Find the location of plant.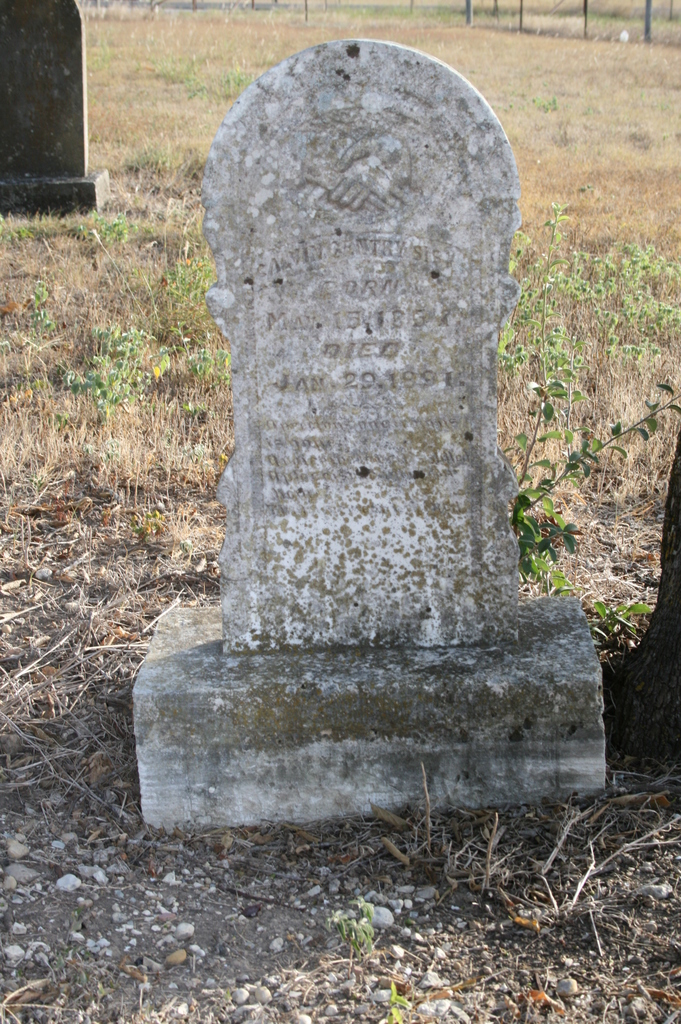
Location: BBox(336, 906, 415, 1021).
